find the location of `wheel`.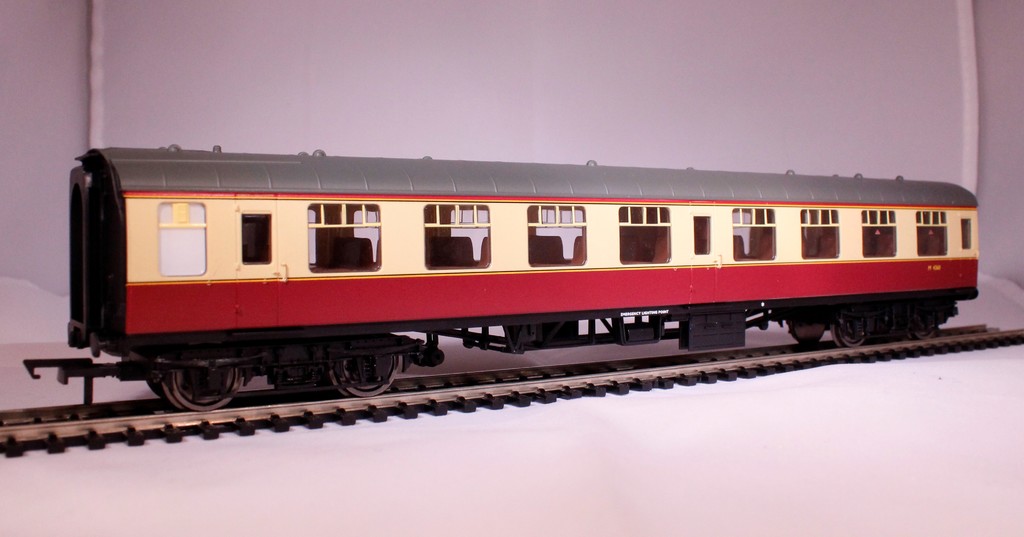
Location: locate(904, 301, 939, 341).
